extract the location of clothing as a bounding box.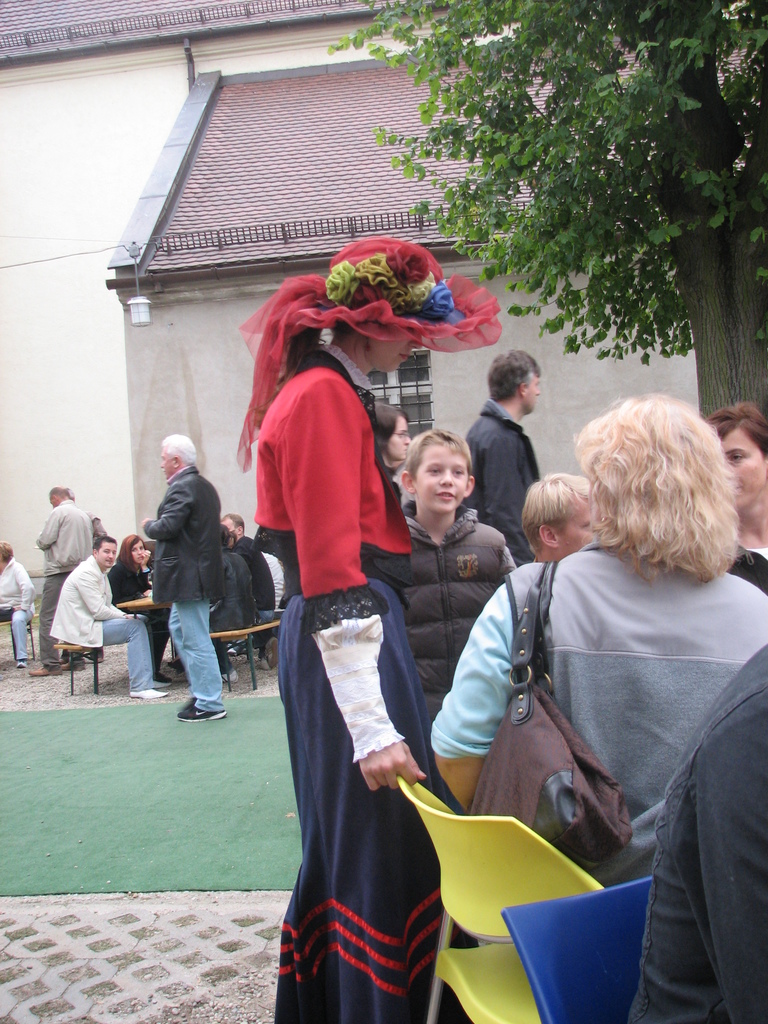
left=43, top=556, right=153, bottom=692.
